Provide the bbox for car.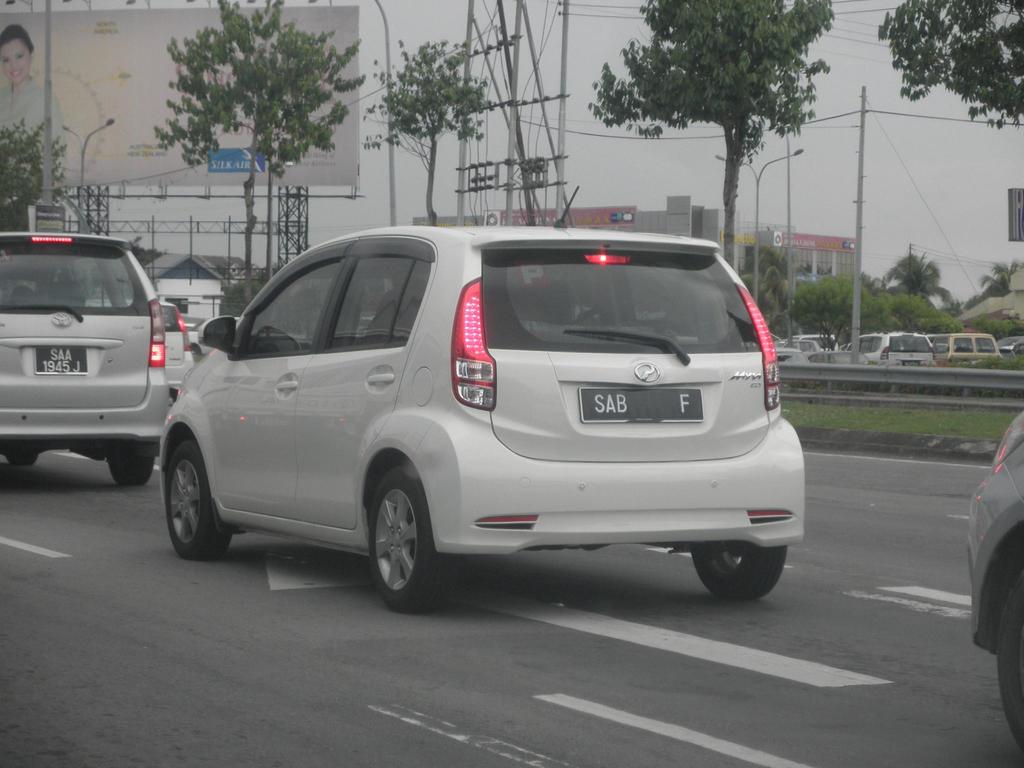
locate(778, 330, 842, 361).
